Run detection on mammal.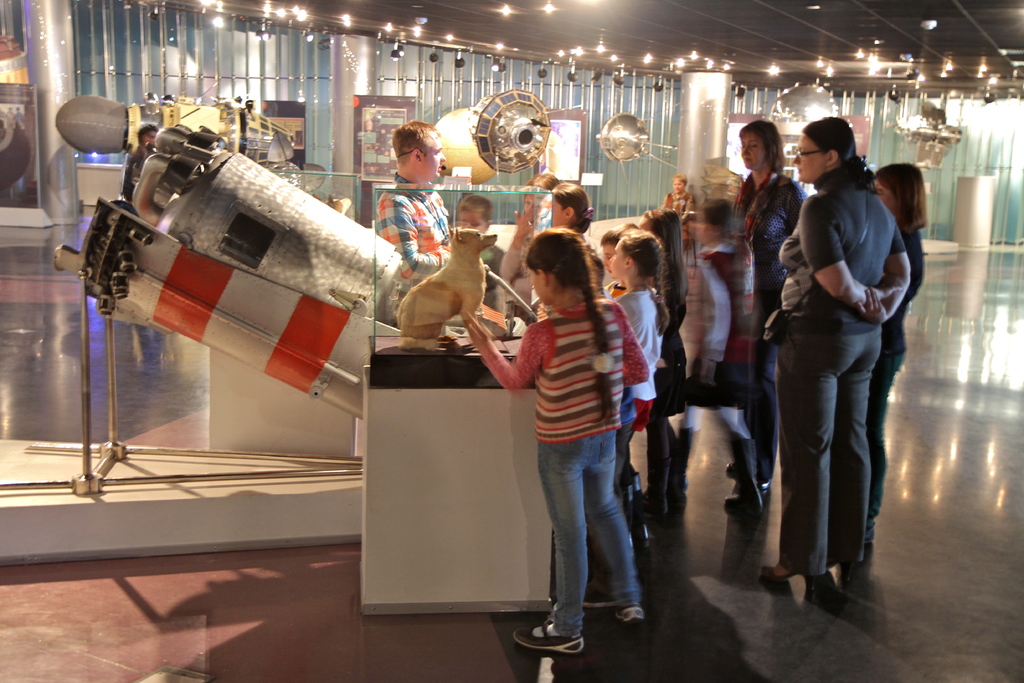
Result: 379,120,485,317.
